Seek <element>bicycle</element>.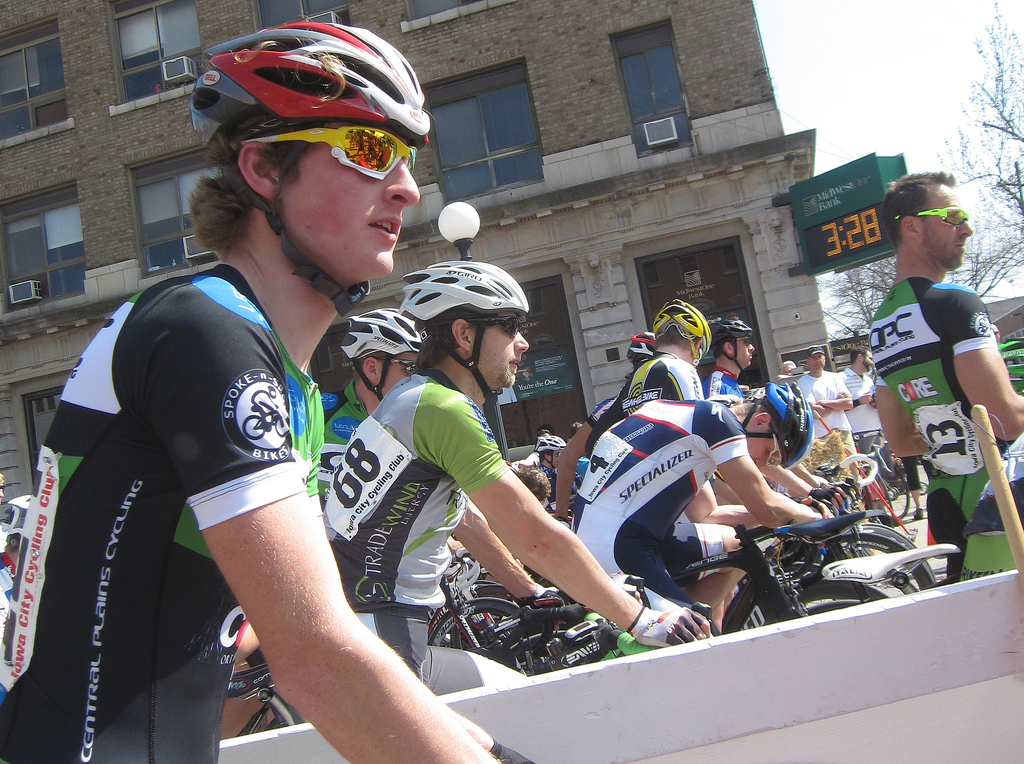
pyautogui.locateOnScreen(428, 545, 536, 642).
